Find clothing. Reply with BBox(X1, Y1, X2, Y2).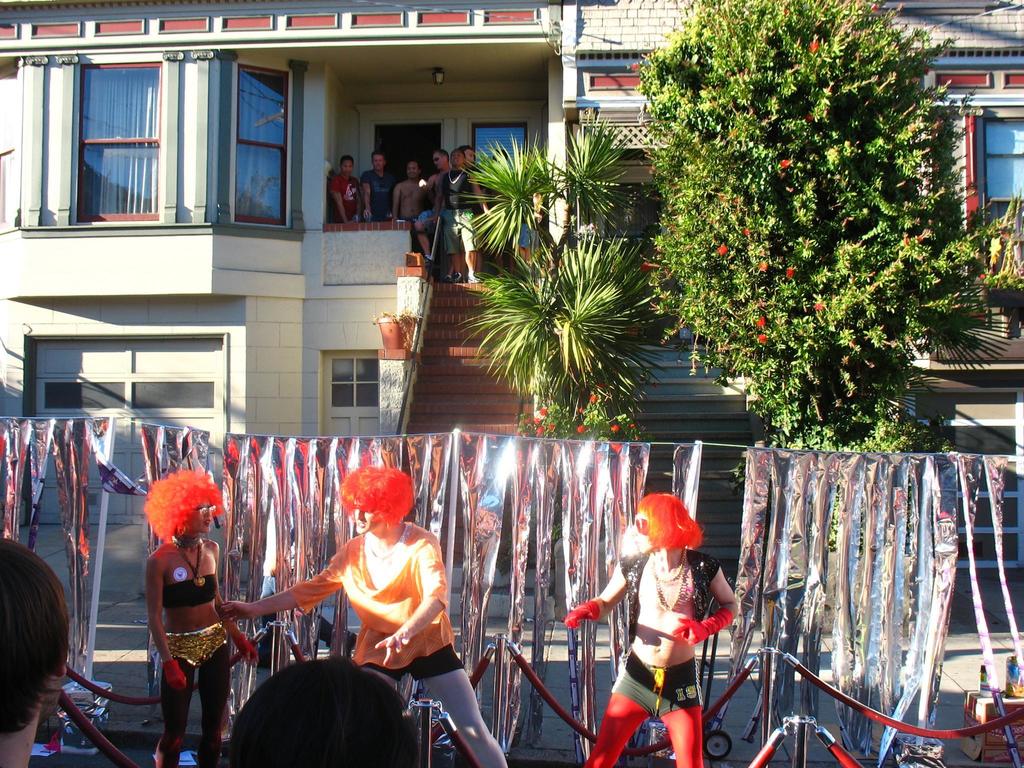
BBox(322, 166, 363, 225).
